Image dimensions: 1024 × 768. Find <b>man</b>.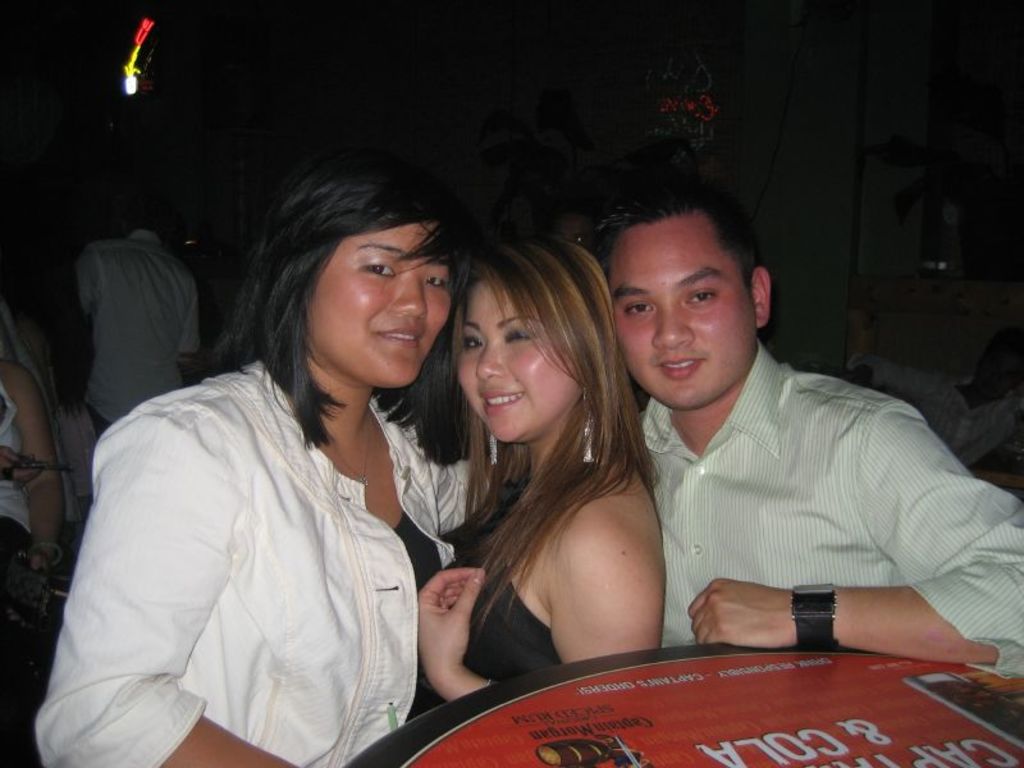
locate(573, 204, 998, 687).
